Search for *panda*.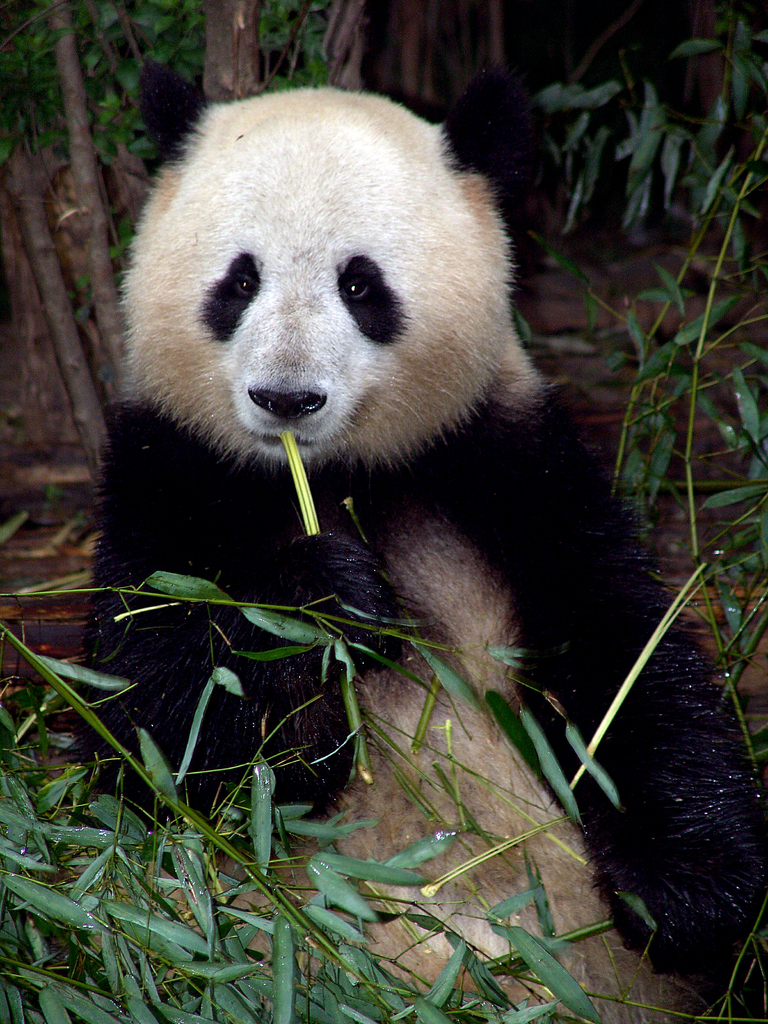
Found at [67, 63, 767, 1023].
